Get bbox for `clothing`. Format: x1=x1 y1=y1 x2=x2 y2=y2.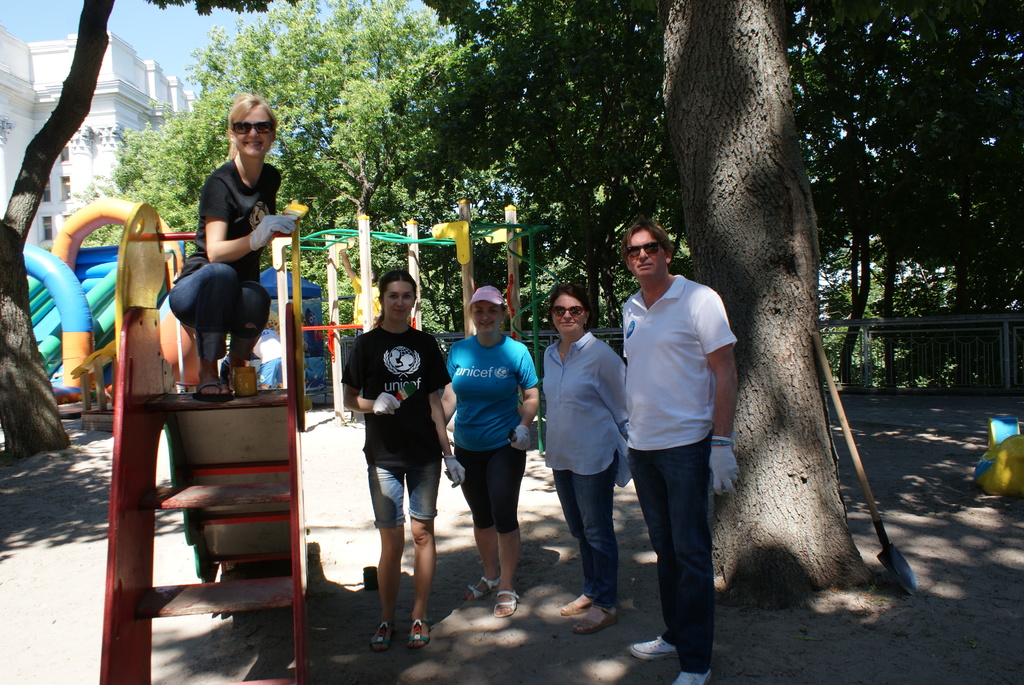
x1=622 y1=269 x2=735 y2=673.
